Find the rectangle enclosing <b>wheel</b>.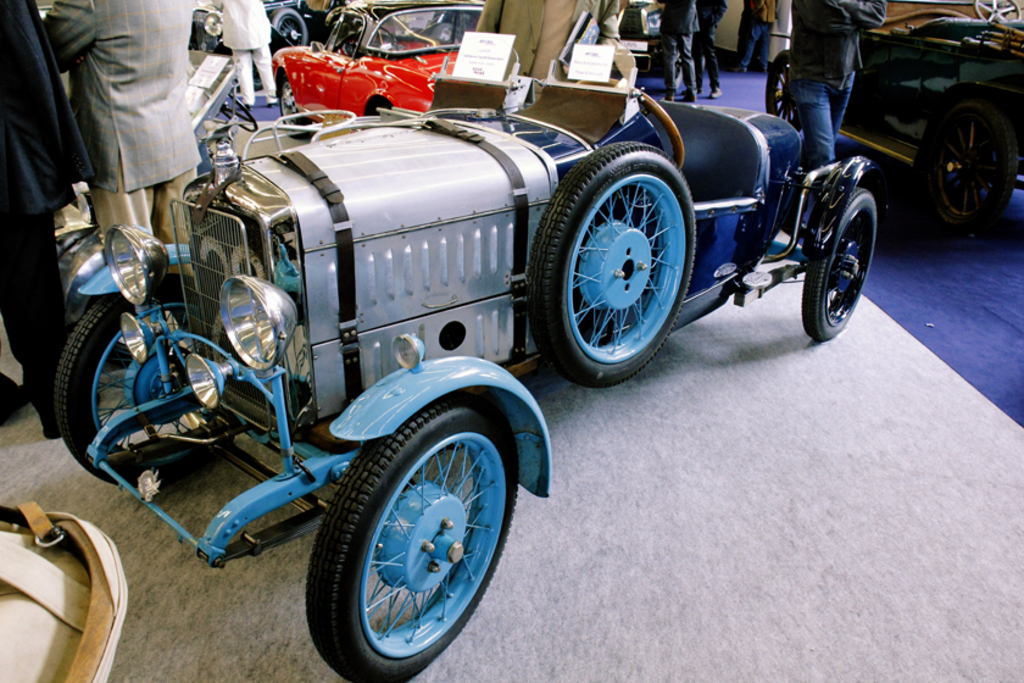
[x1=302, y1=395, x2=525, y2=682].
